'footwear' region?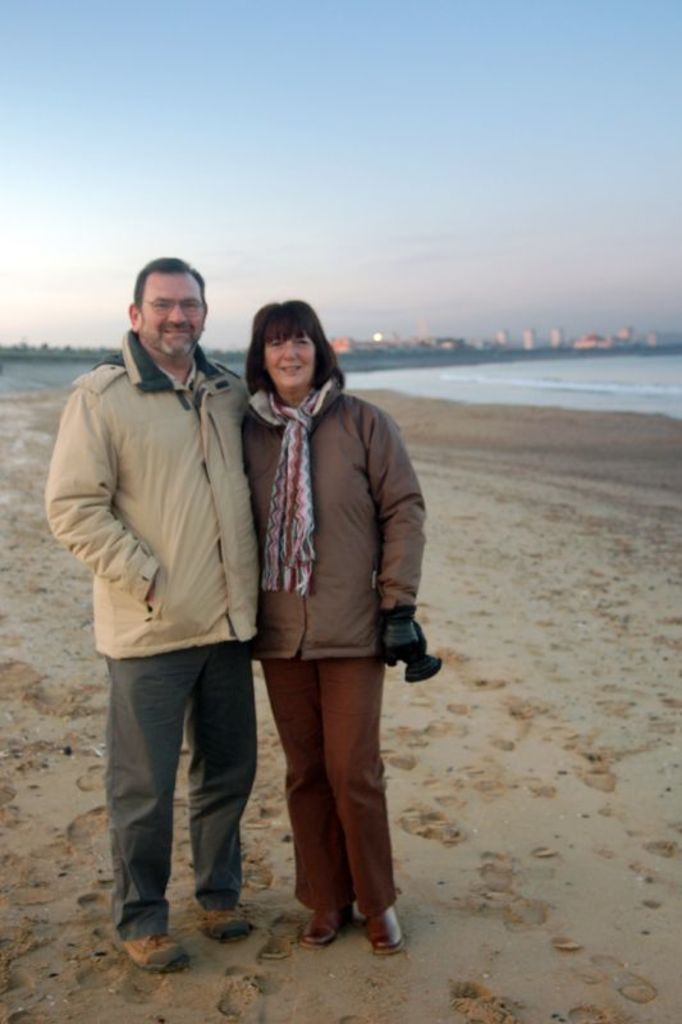
bbox=[365, 906, 402, 955]
